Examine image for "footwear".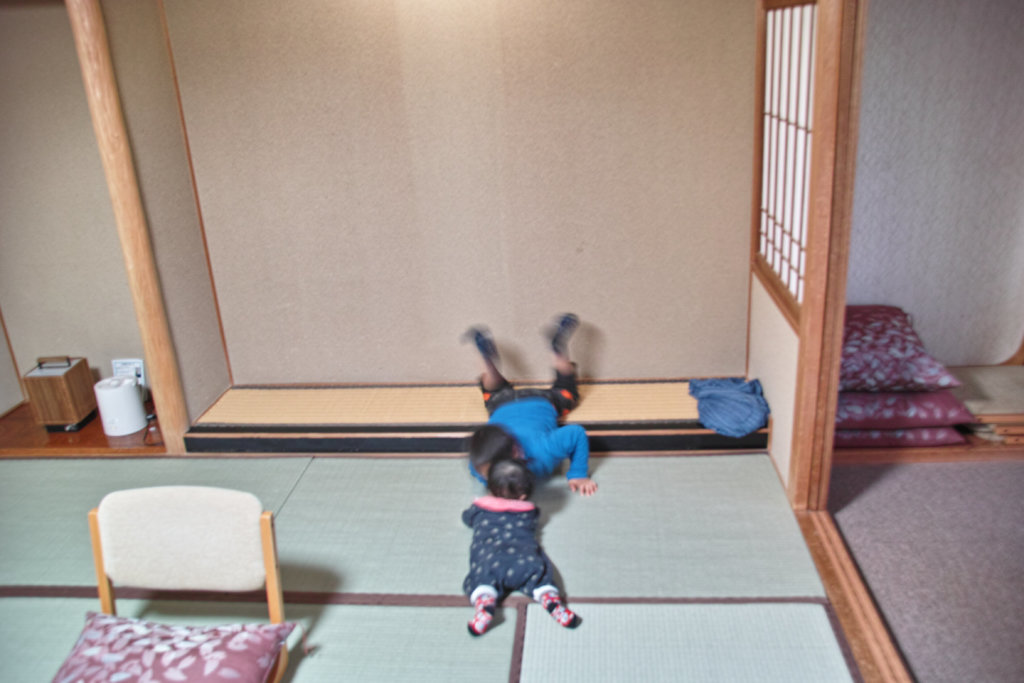
Examination result: bbox=(546, 314, 578, 355).
